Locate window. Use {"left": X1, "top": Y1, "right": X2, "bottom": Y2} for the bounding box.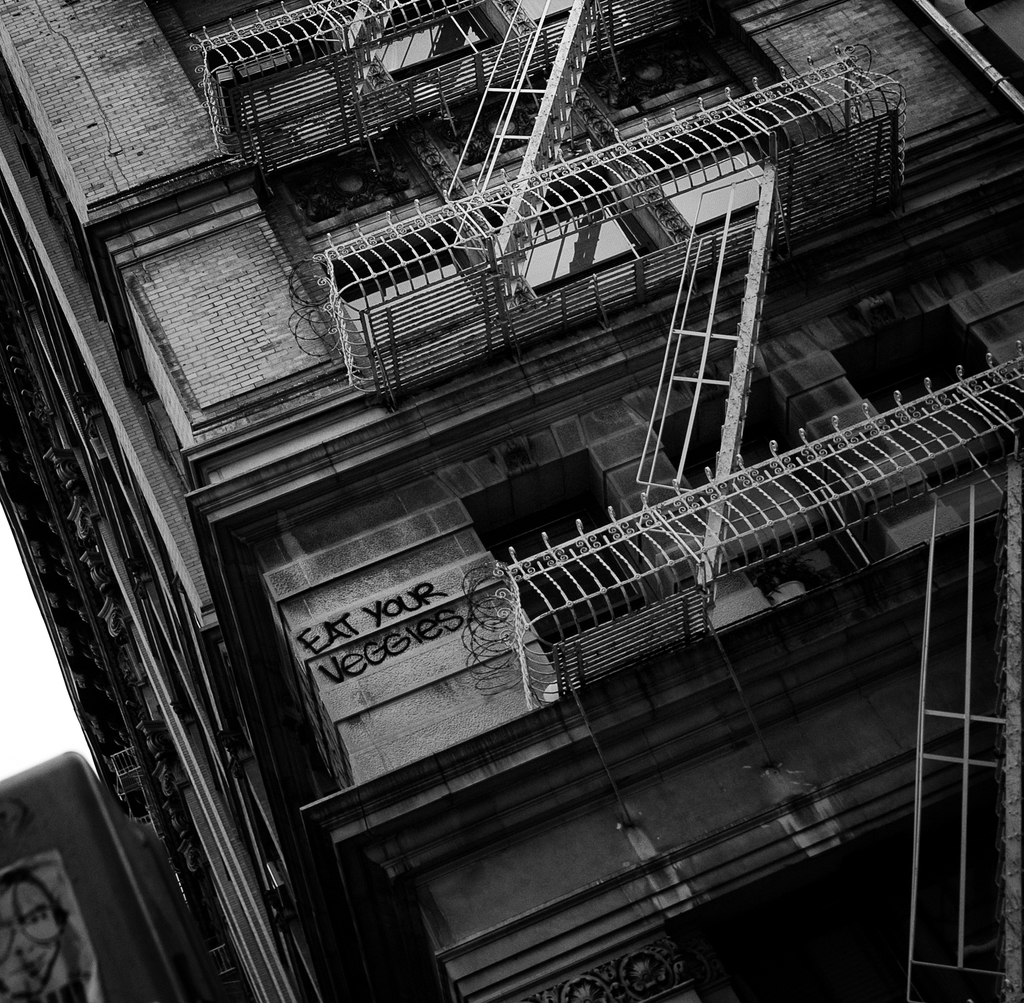
{"left": 321, "top": 213, "right": 491, "bottom": 364}.
